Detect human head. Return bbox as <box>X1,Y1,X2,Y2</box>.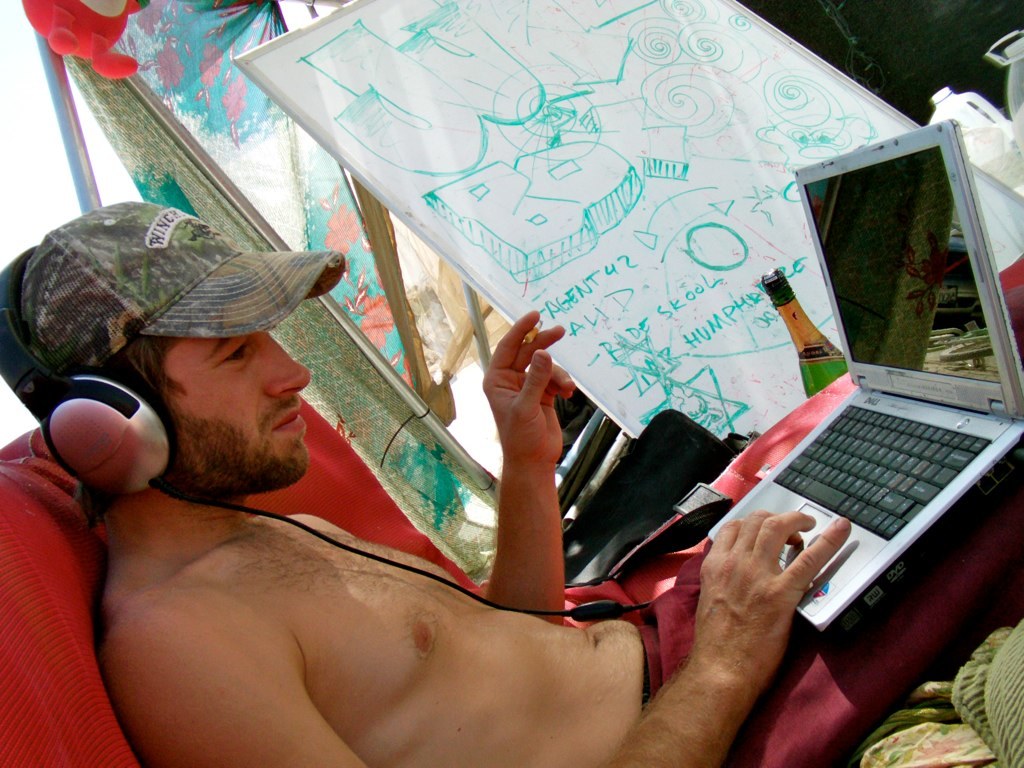
<box>21,213,351,503</box>.
